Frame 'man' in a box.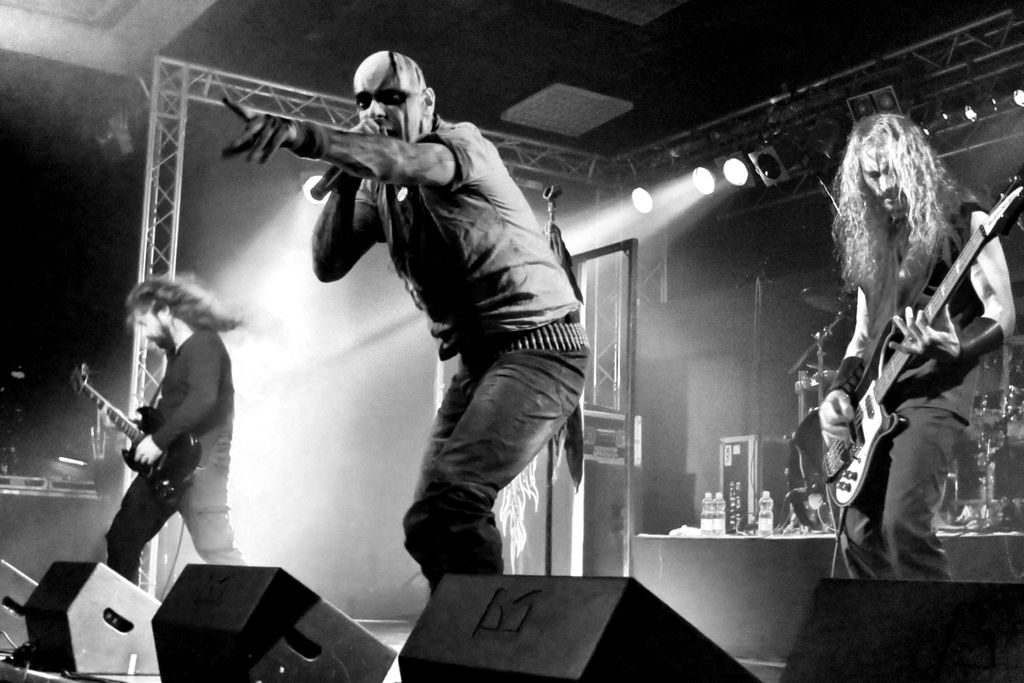
bbox=[106, 276, 248, 584].
